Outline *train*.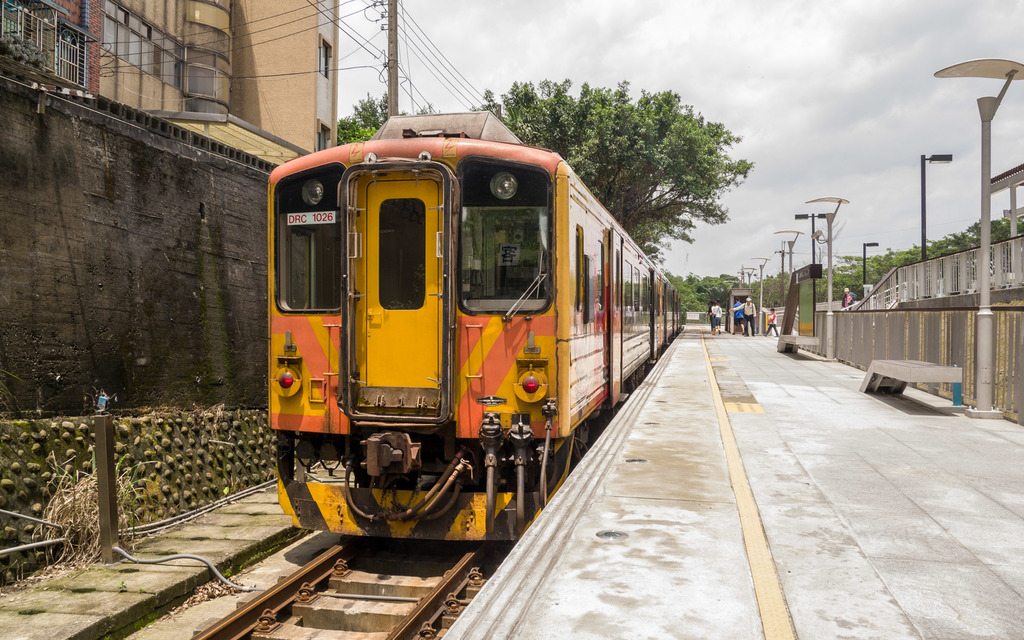
Outline: <bbox>263, 112, 683, 538</bbox>.
